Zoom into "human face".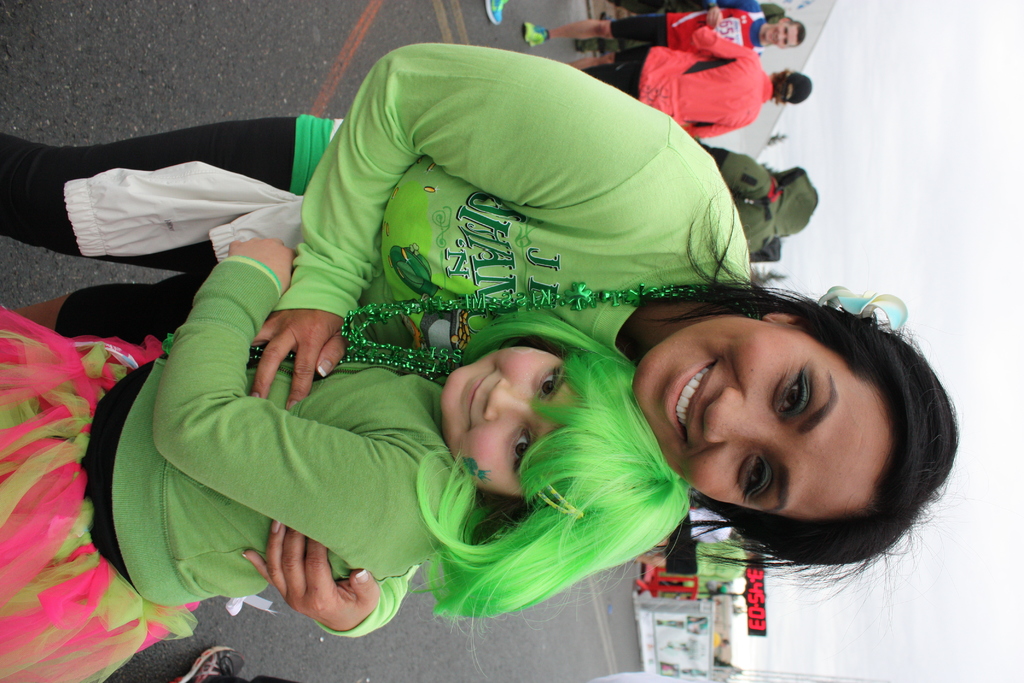
Zoom target: 761 18 797 47.
